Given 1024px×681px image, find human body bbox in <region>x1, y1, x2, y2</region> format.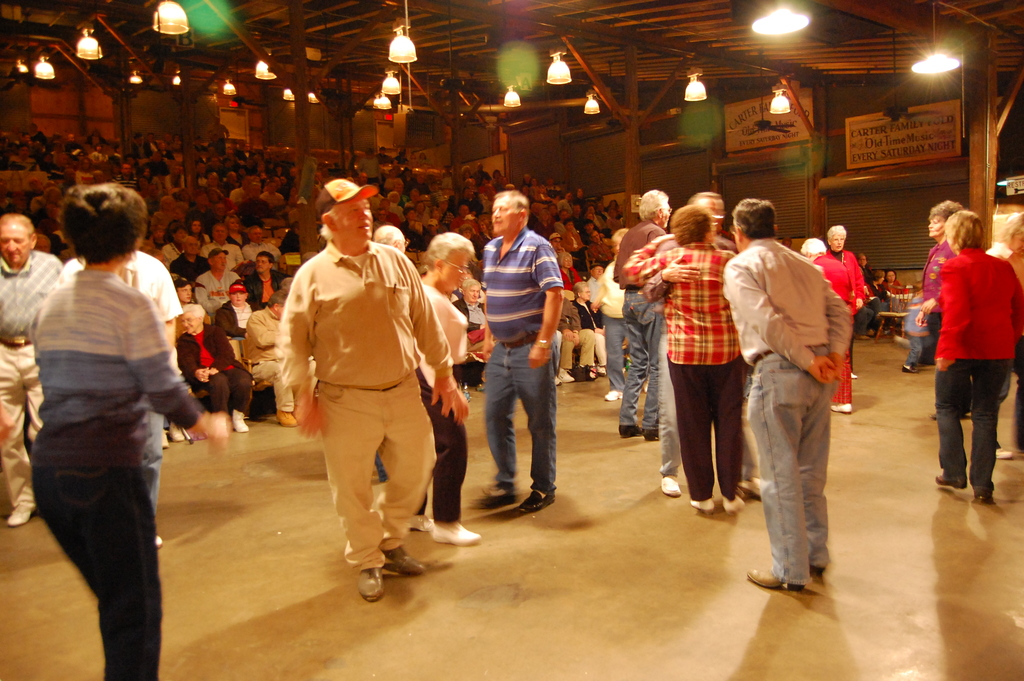
<region>28, 198, 225, 677</region>.
